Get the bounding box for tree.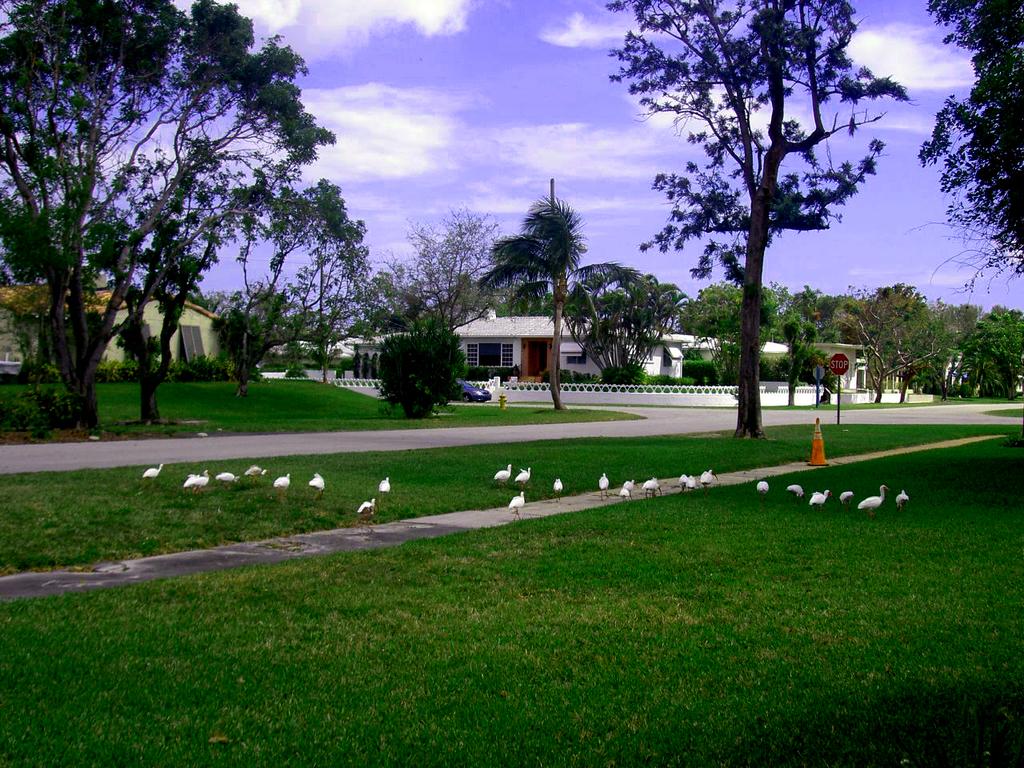
box=[949, 293, 1022, 398].
